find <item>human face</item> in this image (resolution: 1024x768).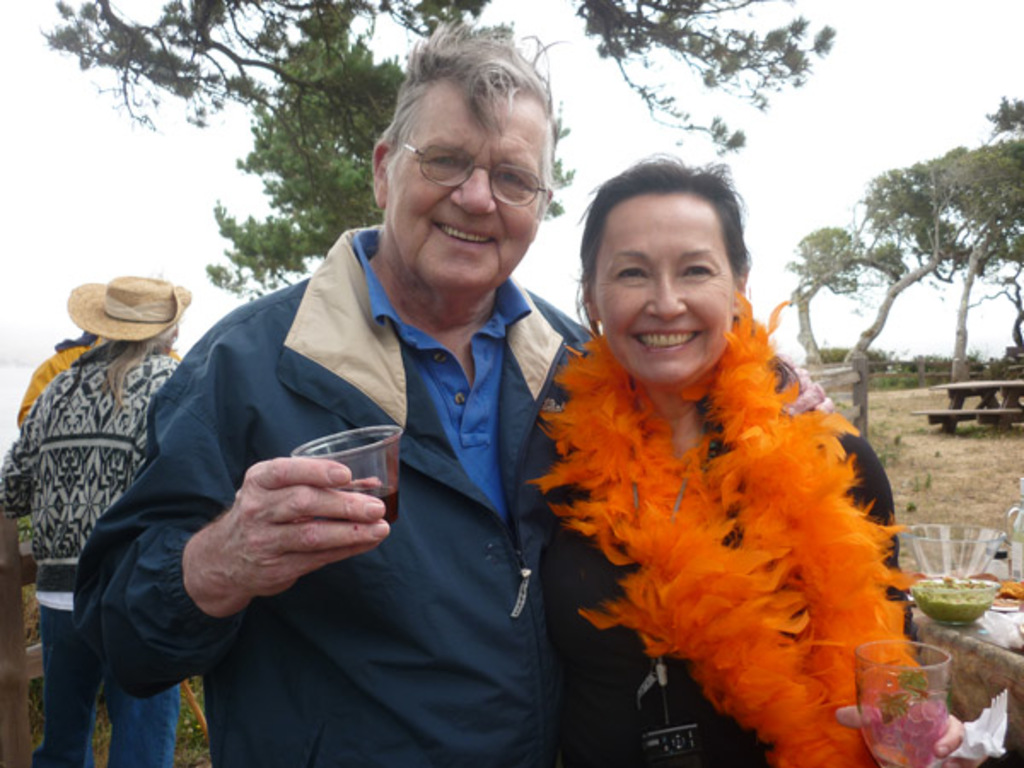
381,94,550,294.
